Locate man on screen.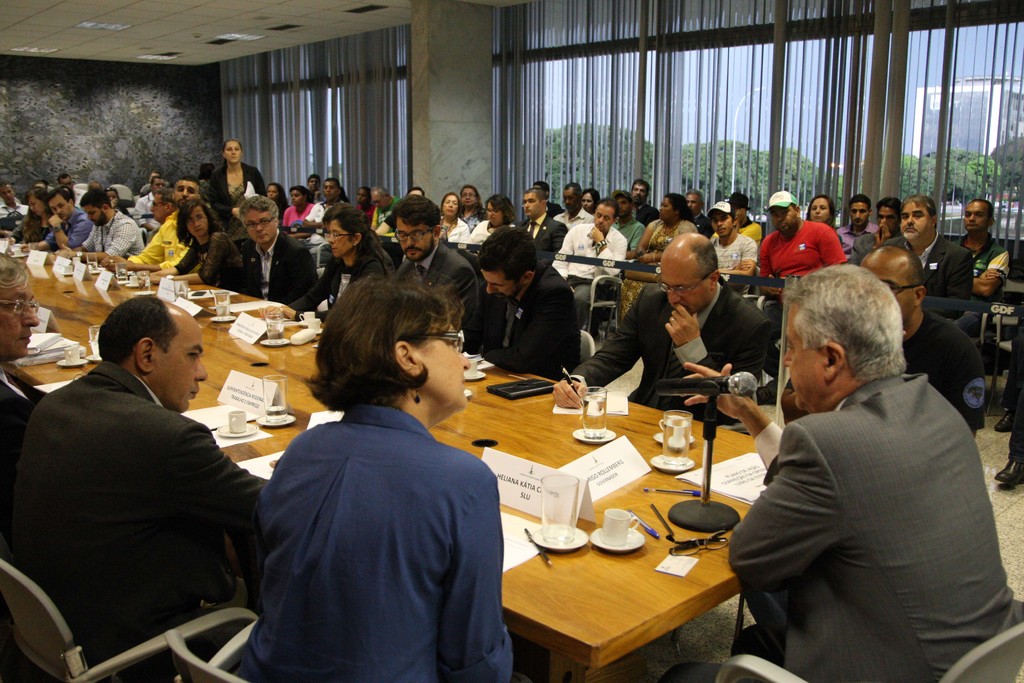
On screen at left=38, top=186, right=95, bottom=247.
